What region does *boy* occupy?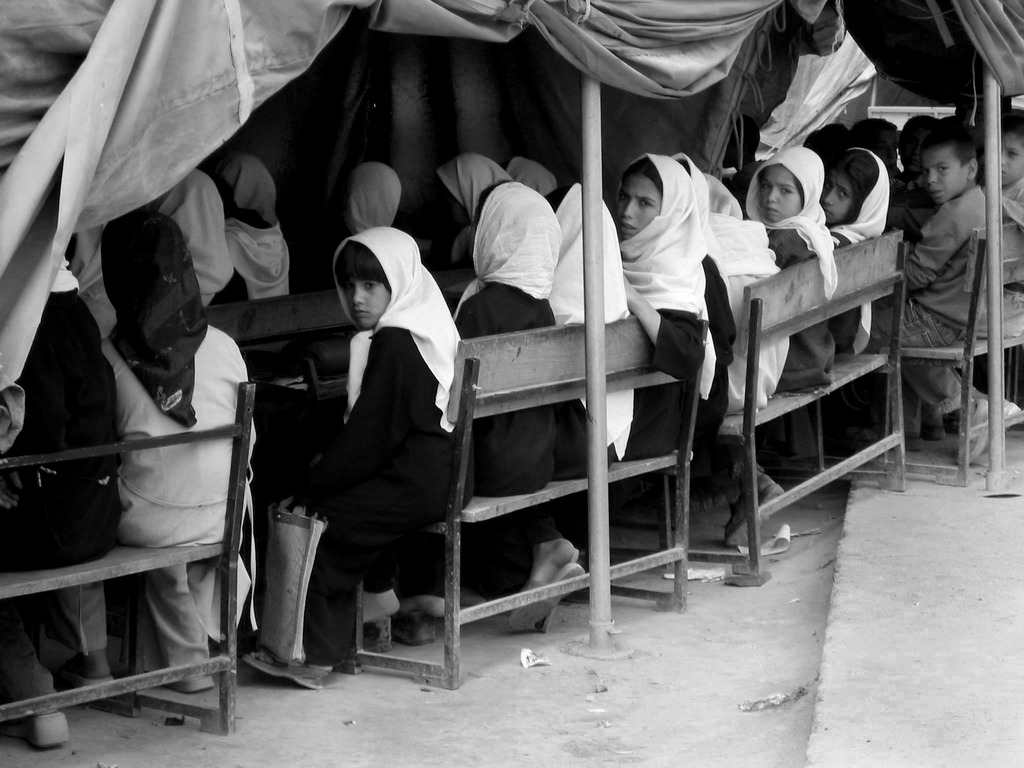
{"x1": 877, "y1": 106, "x2": 1023, "y2": 447}.
